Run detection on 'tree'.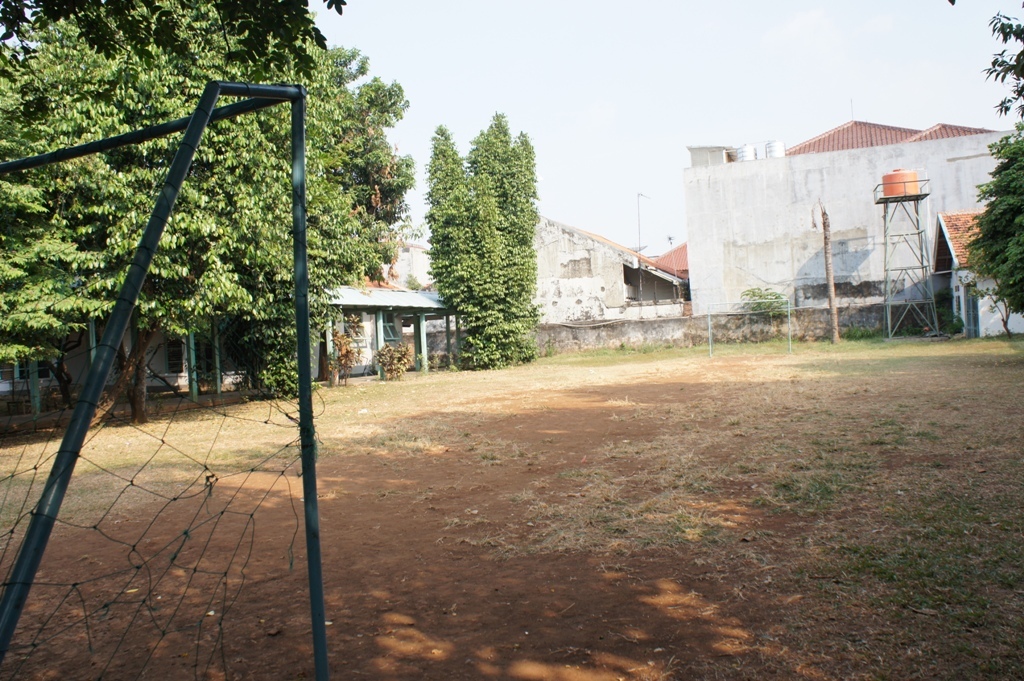
Result: [x1=0, y1=0, x2=165, y2=361].
